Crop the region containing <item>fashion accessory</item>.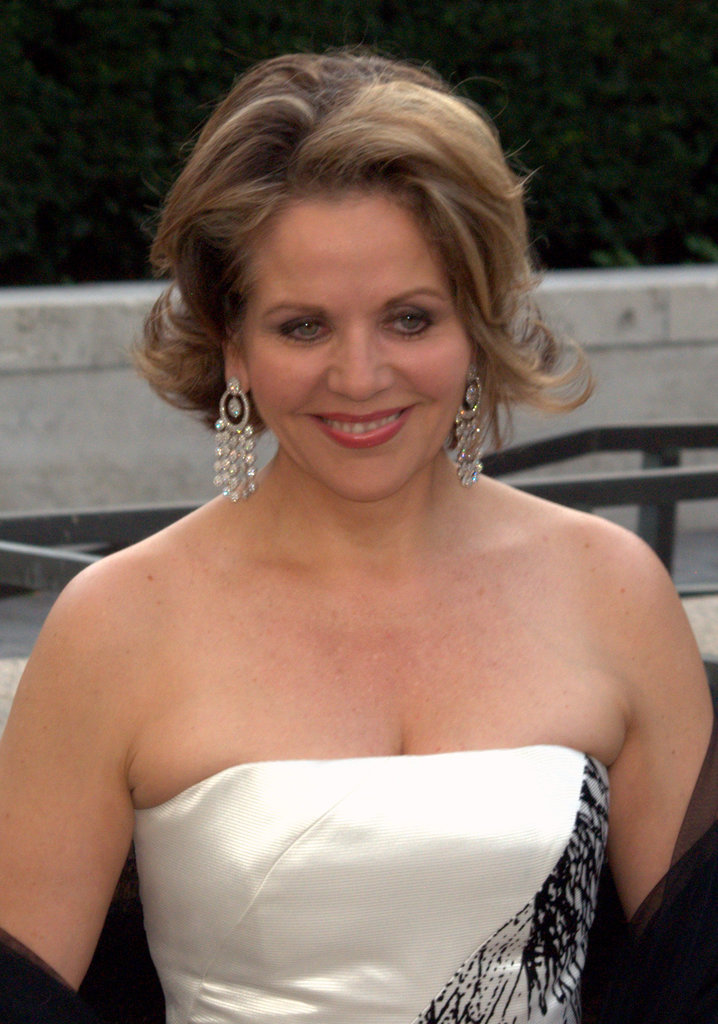
Crop region: x1=213, y1=377, x2=253, y2=504.
